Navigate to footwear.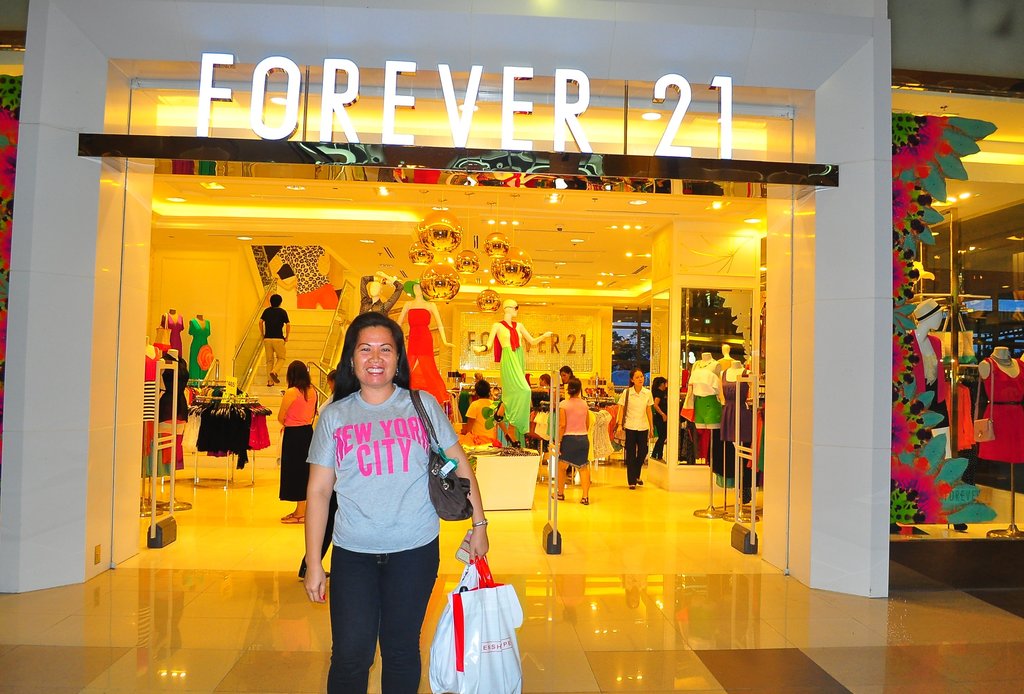
Navigation target: box=[278, 513, 306, 524].
